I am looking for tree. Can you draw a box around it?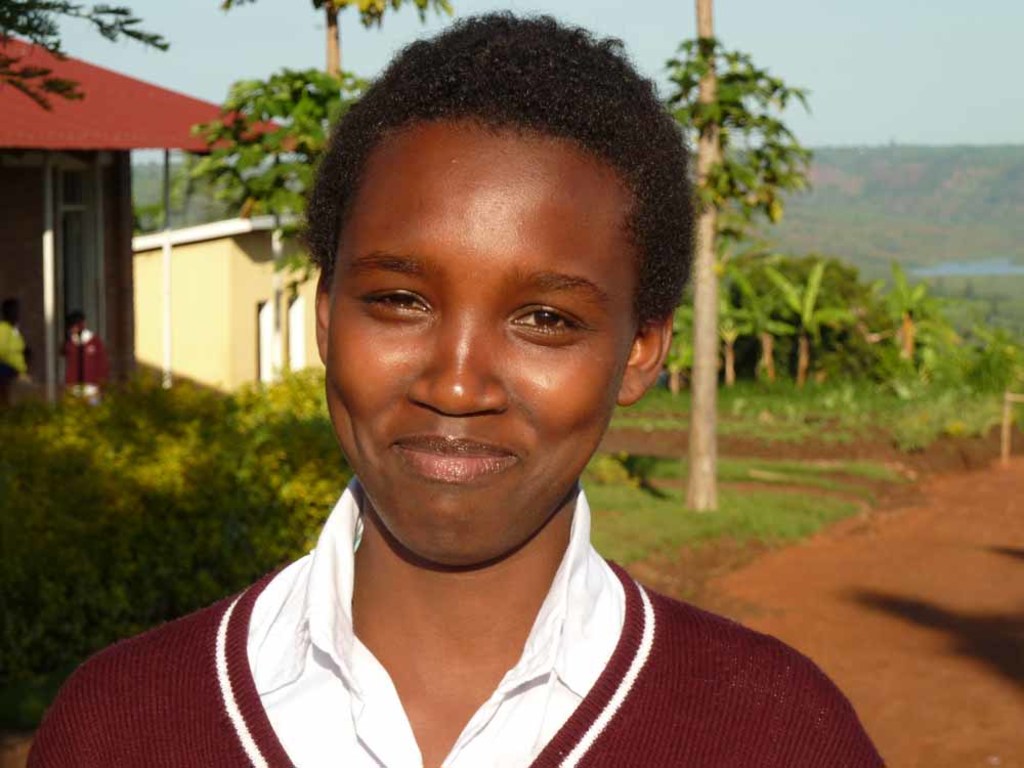
Sure, the bounding box is bbox=[952, 321, 1023, 397].
